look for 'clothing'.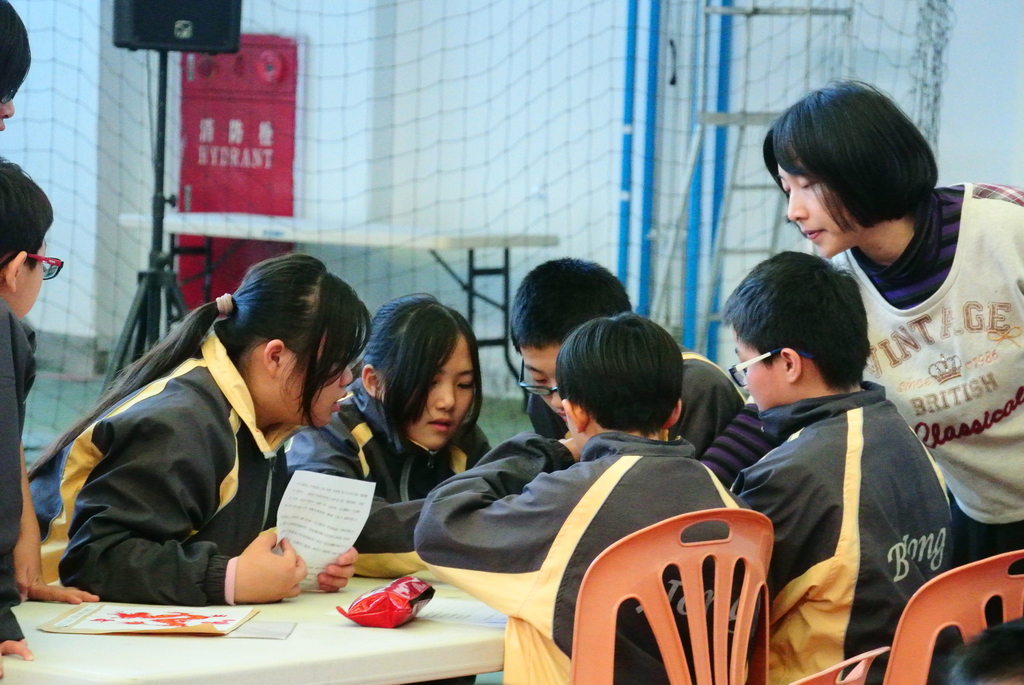
Found: [left=730, top=370, right=953, bottom=684].
